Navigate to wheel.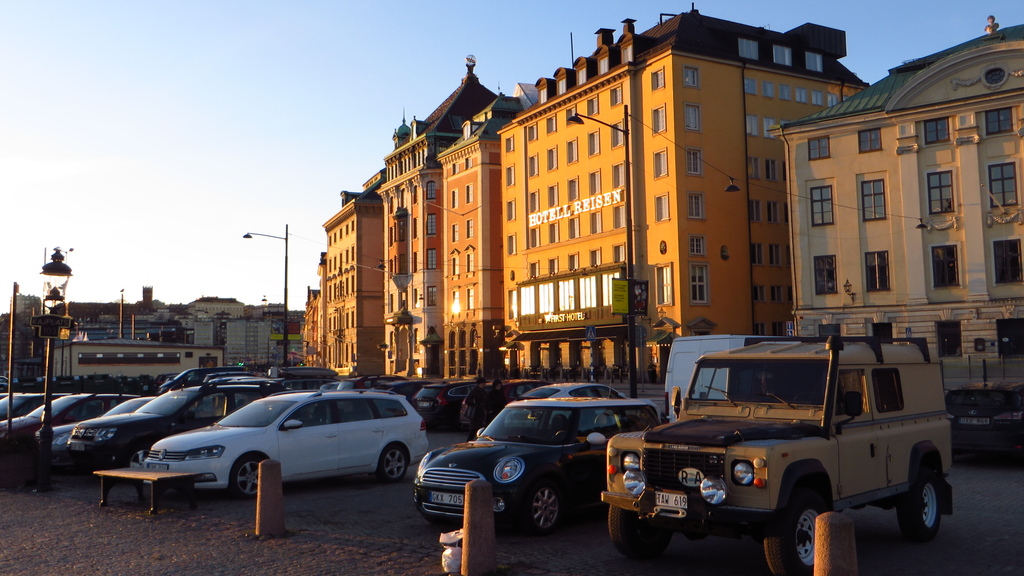
Navigation target: {"x1": 610, "y1": 504, "x2": 675, "y2": 559}.
